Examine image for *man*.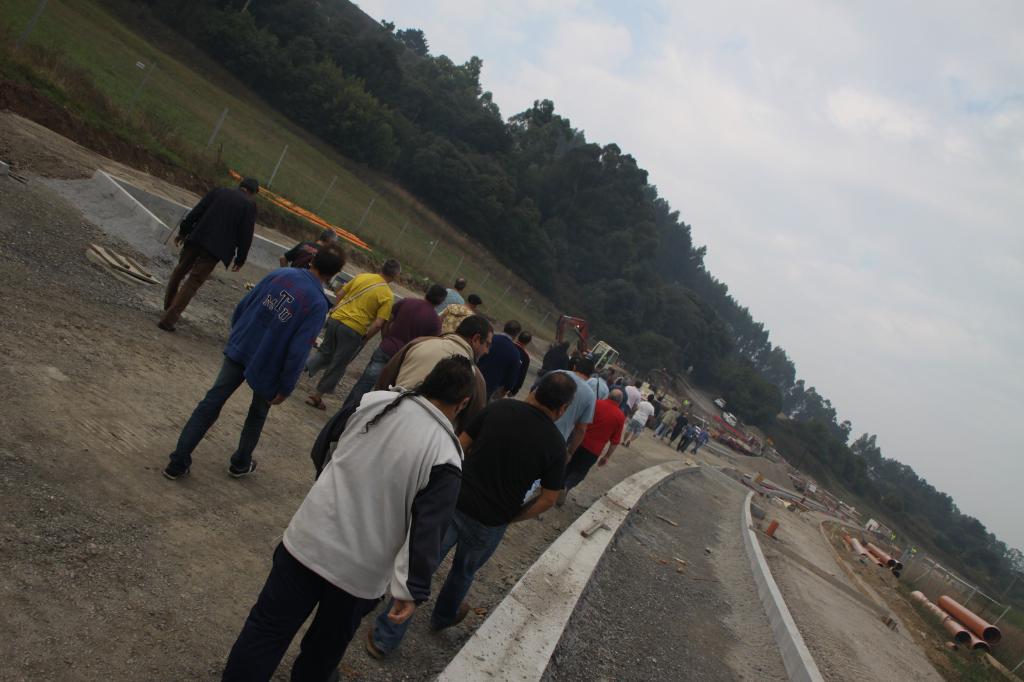
Examination result: 310,291,444,422.
